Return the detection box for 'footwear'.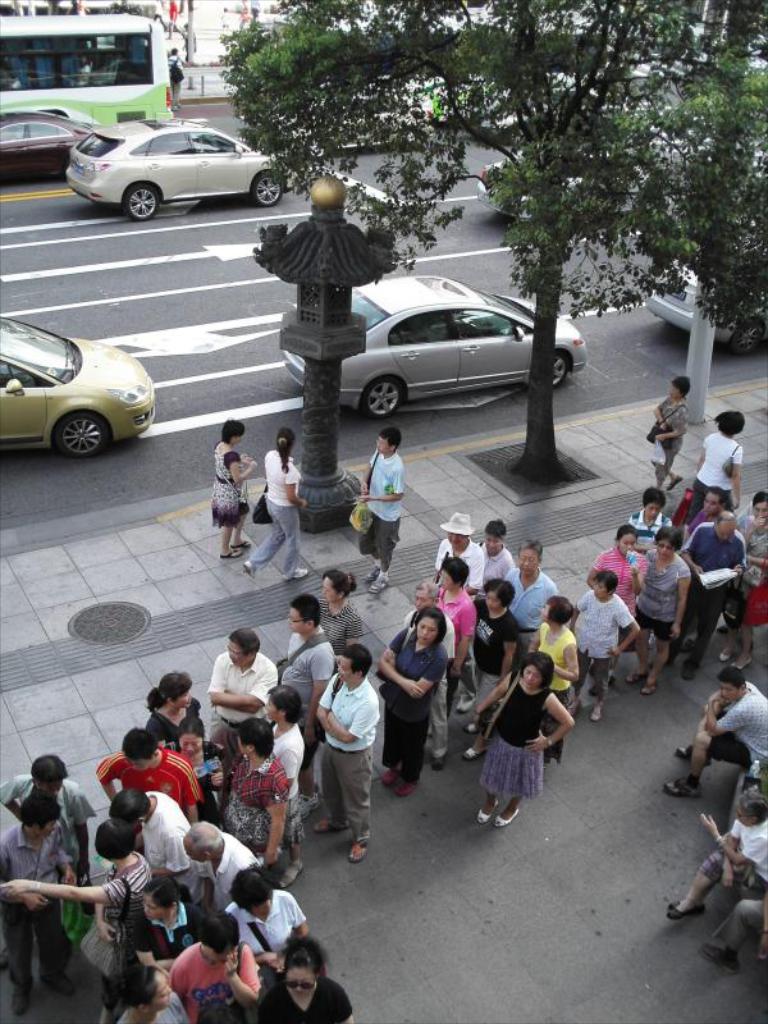
[left=492, top=805, right=516, bottom=827].
